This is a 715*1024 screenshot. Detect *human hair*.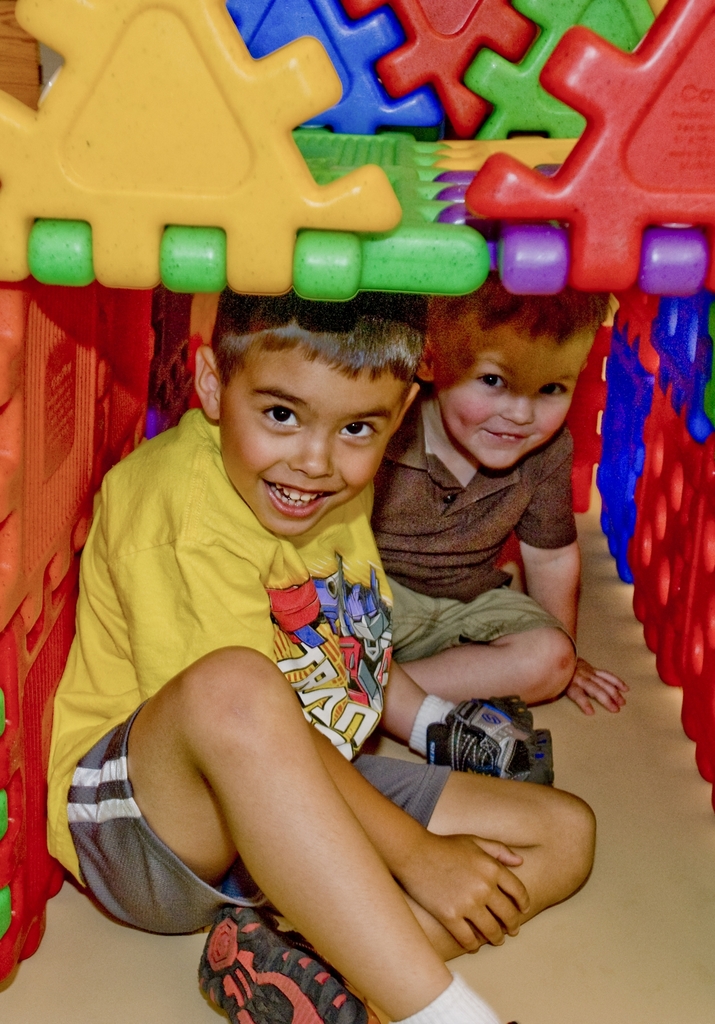
420, 277, 605, 350.
